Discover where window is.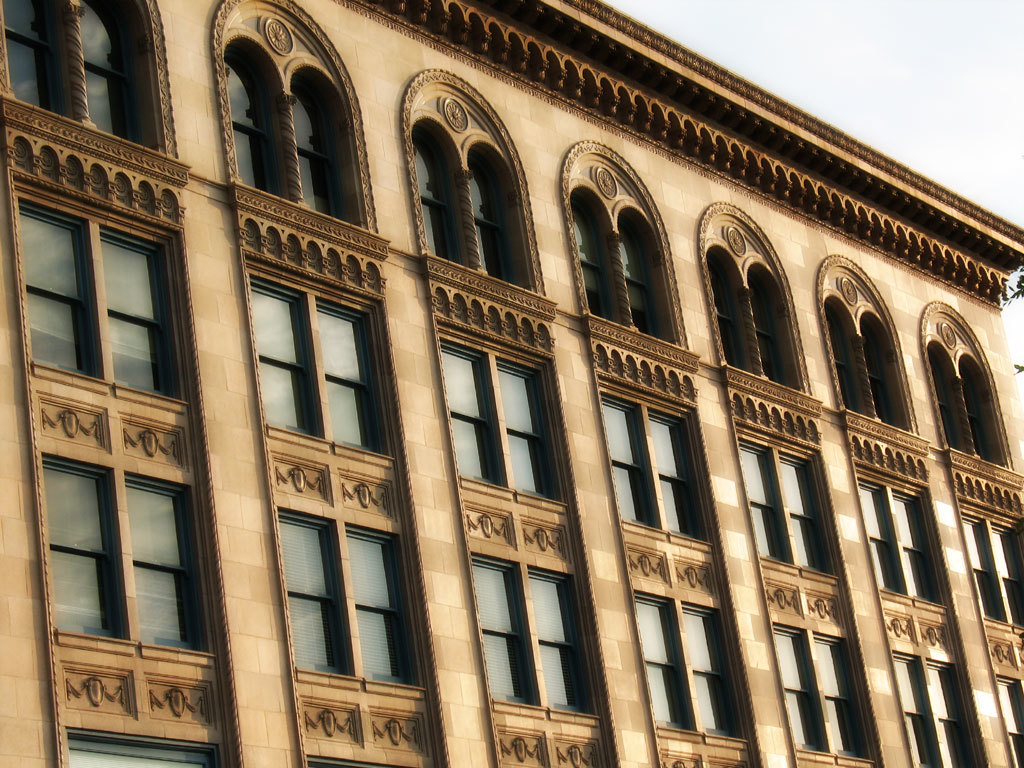
Discovered at 632/604/750/737.
